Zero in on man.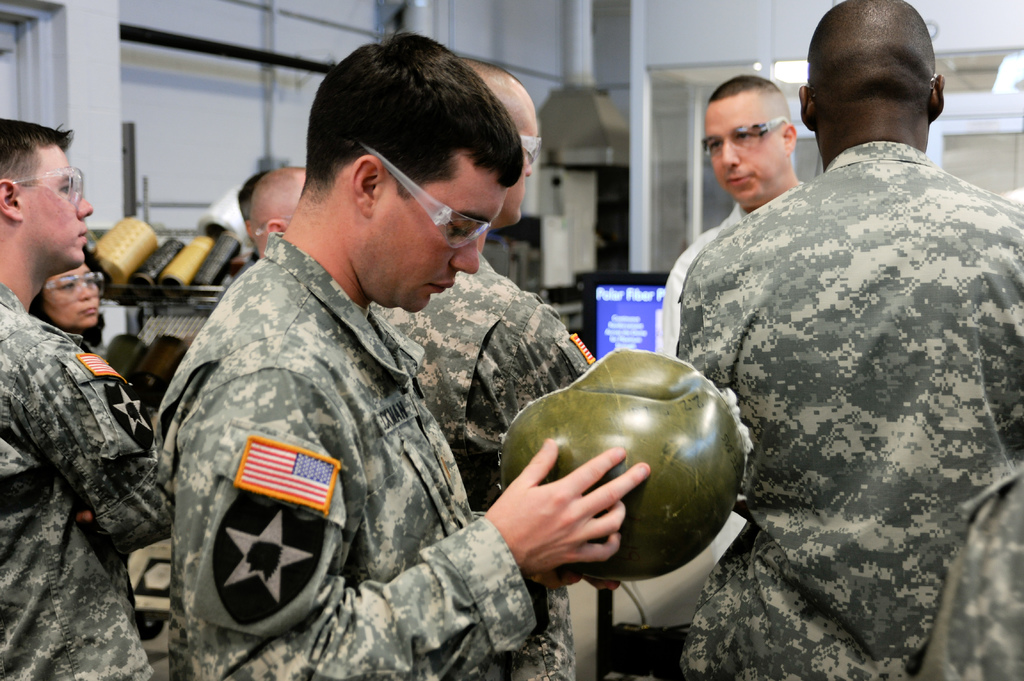
Zeroed in: left=662, top=73, right=807, bottom=564.
